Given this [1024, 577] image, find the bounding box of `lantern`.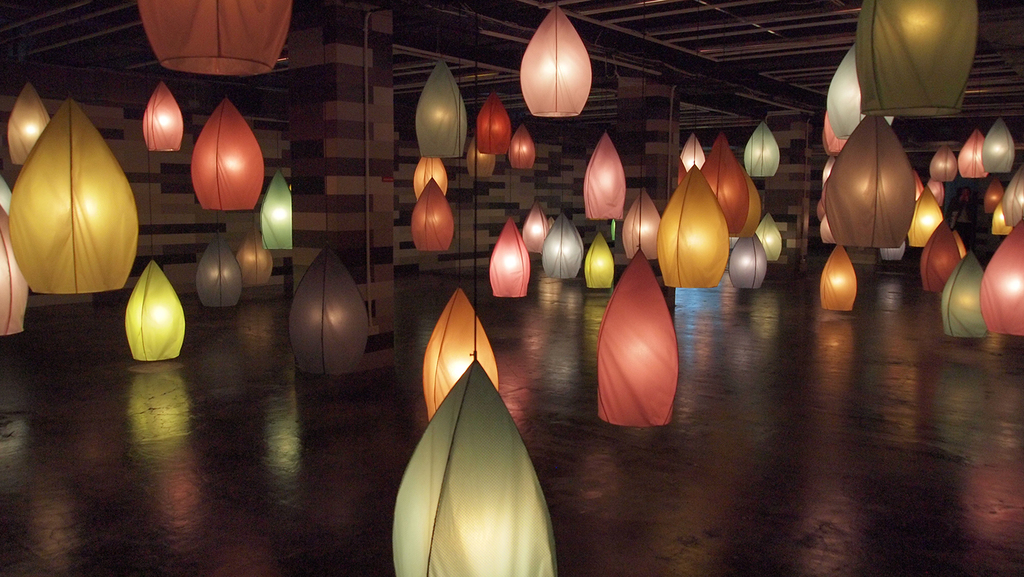
x1=0 y1=178 x2=10 y2=210.
